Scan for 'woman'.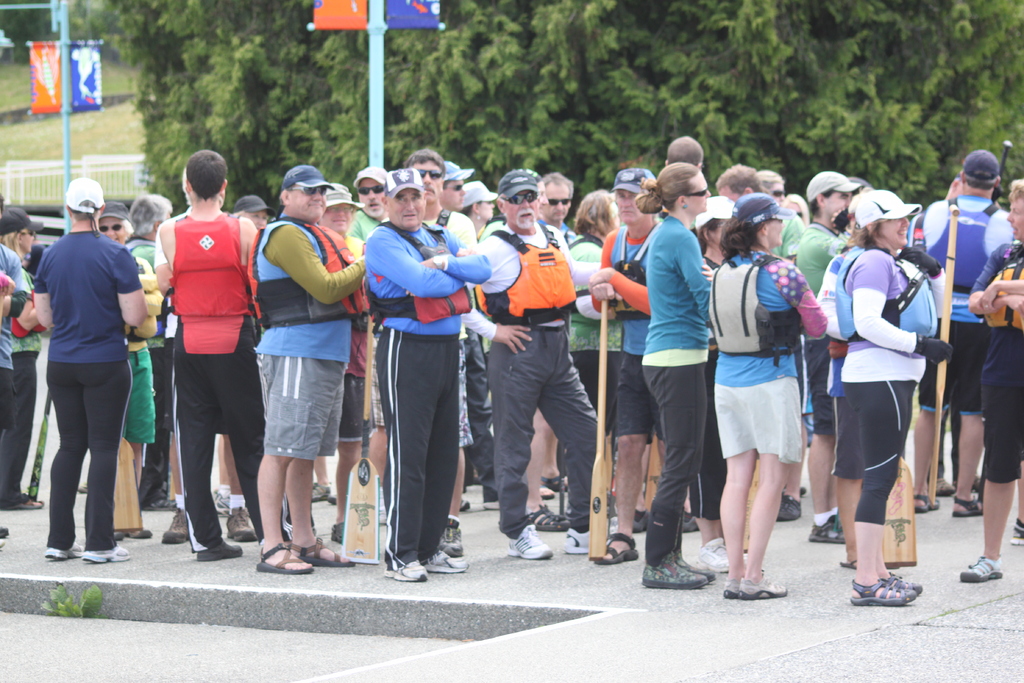
Scan result: [570, 189, 616, 499].
